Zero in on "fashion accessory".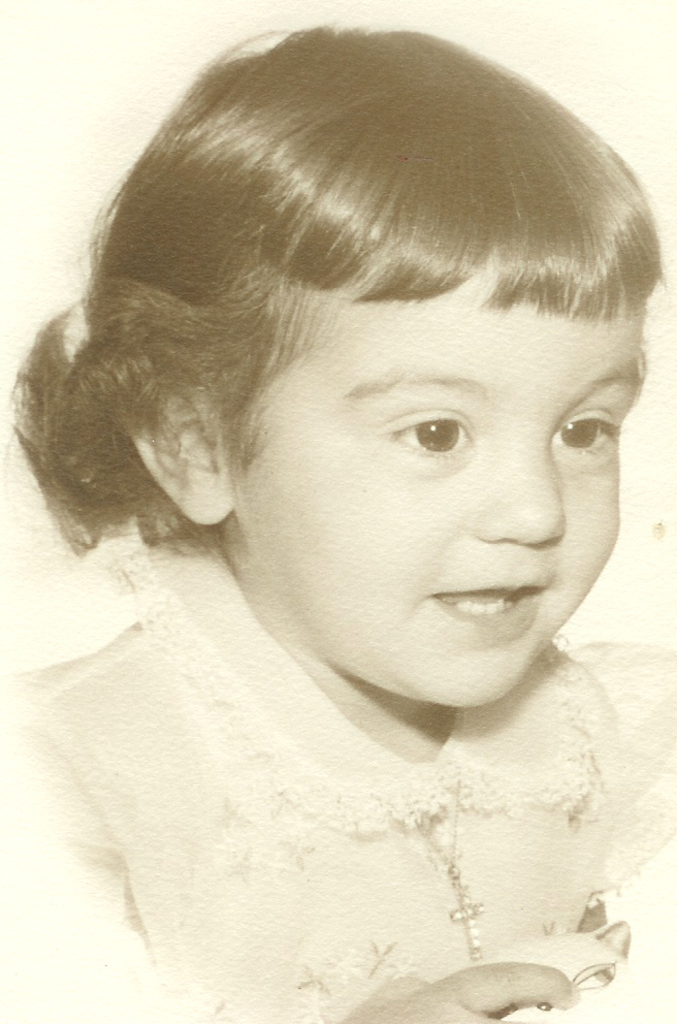
Zeroed in: region(395, 751, 482, 961).
